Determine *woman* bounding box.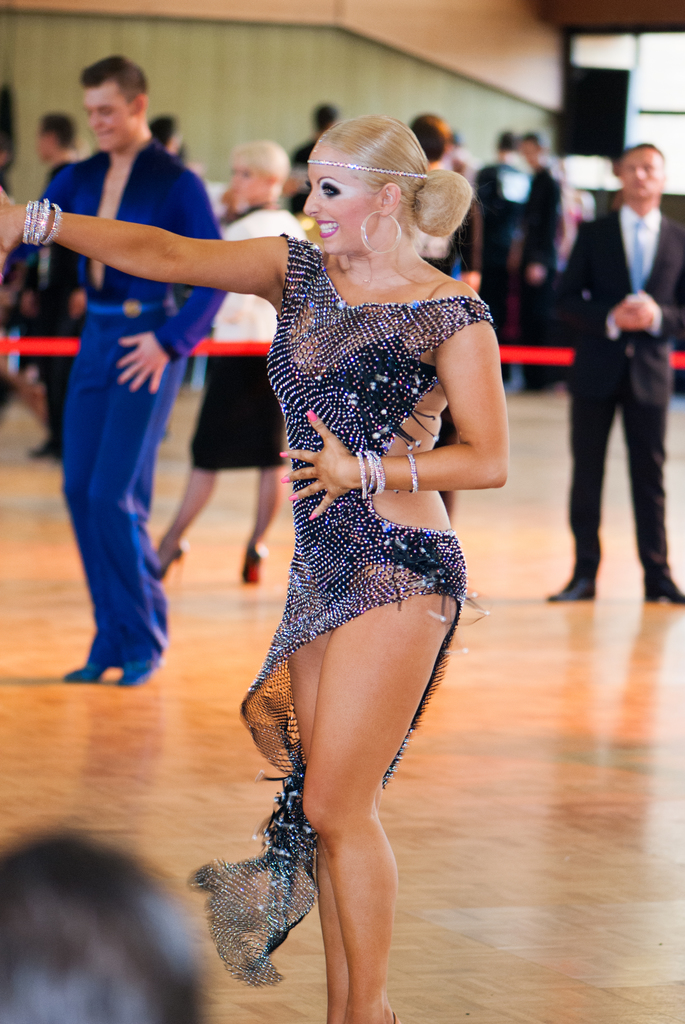
Determined: (150, 139, 310, 588).
